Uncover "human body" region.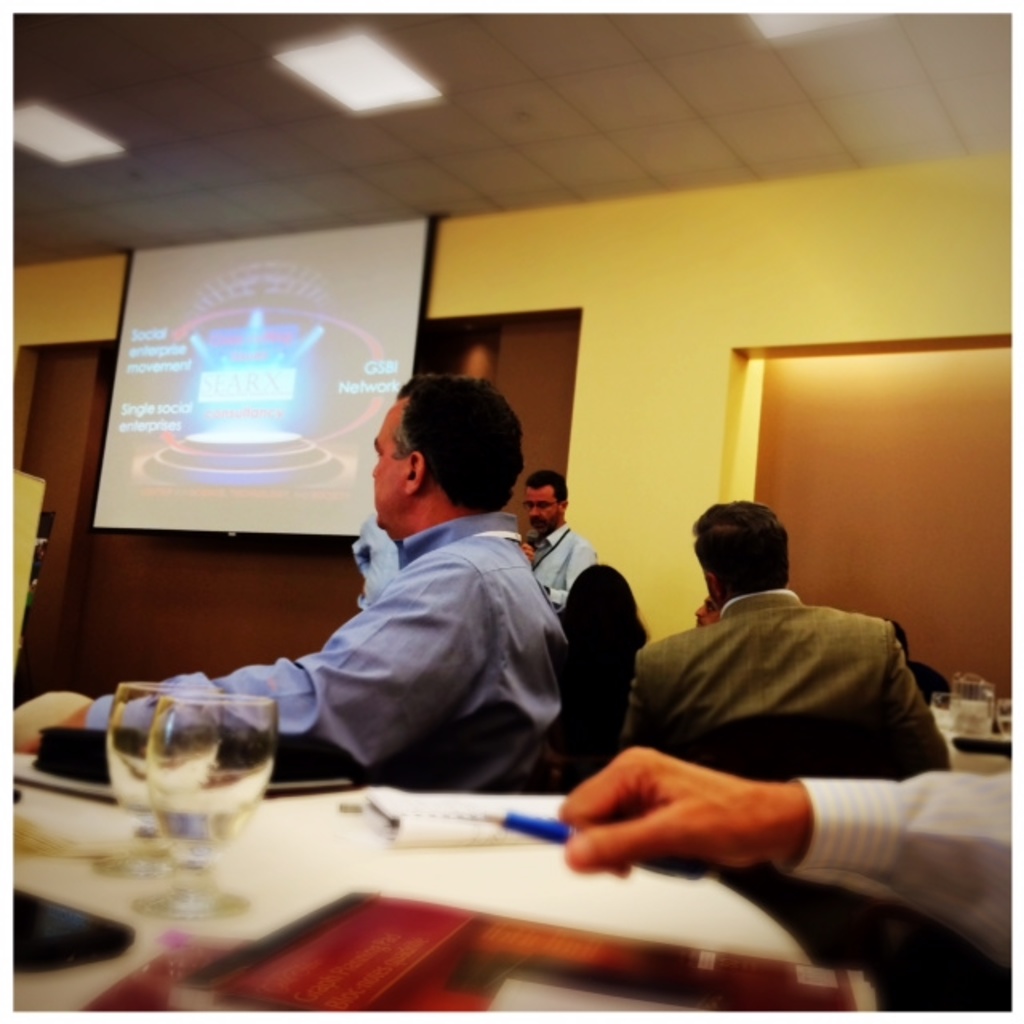
Uncovered: box=[346, 520, 403, 613].
